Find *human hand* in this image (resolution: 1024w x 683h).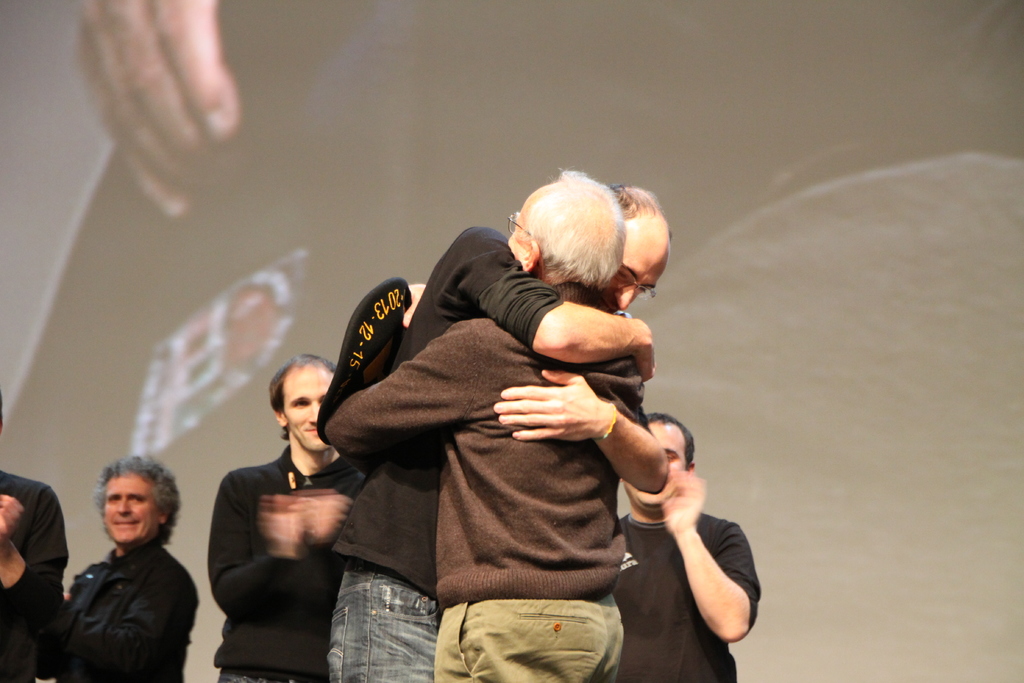
<bbox>660, 462, 707, 538</bbox>.
